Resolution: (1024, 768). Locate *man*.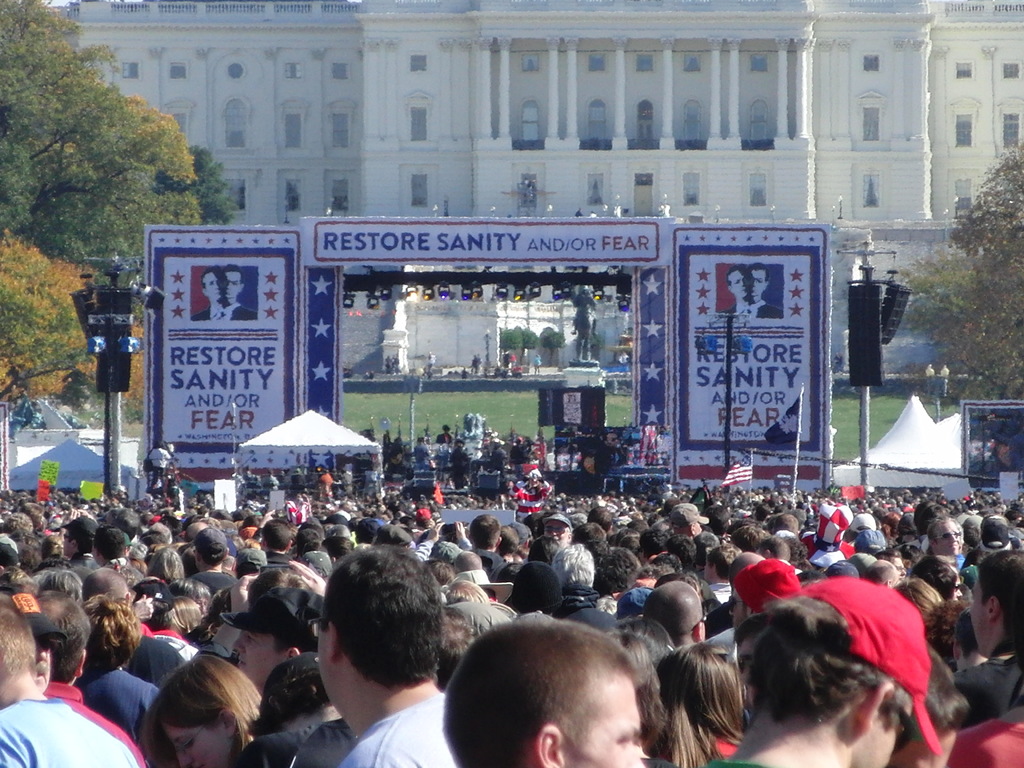
rect(844, 513, 881, 549).
